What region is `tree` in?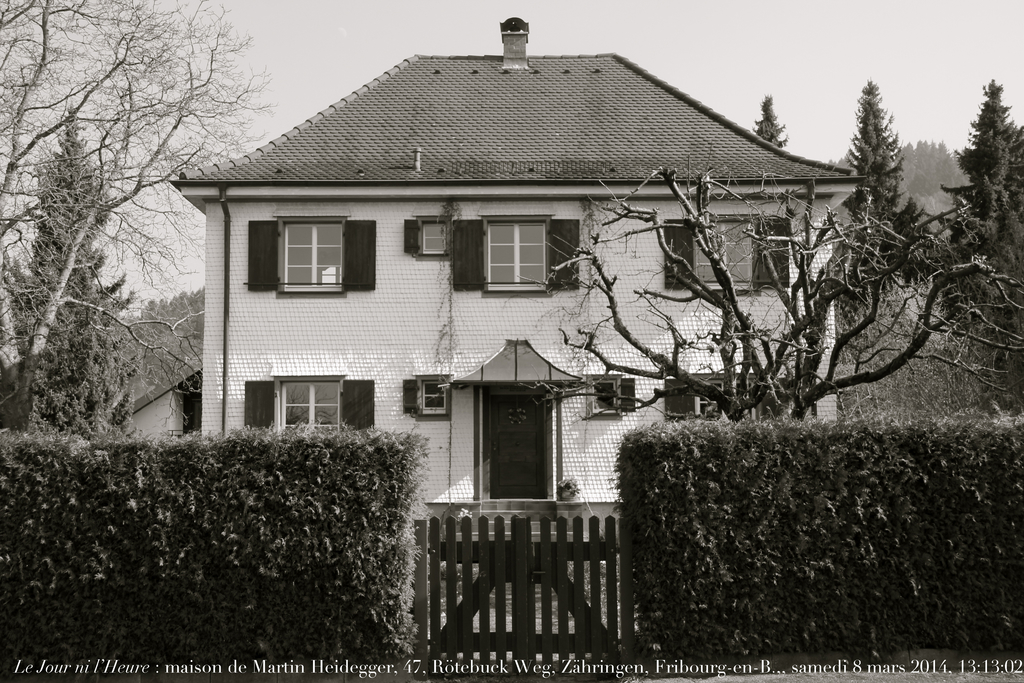
x1=513 y1=154 x2=1023 y2=424.
